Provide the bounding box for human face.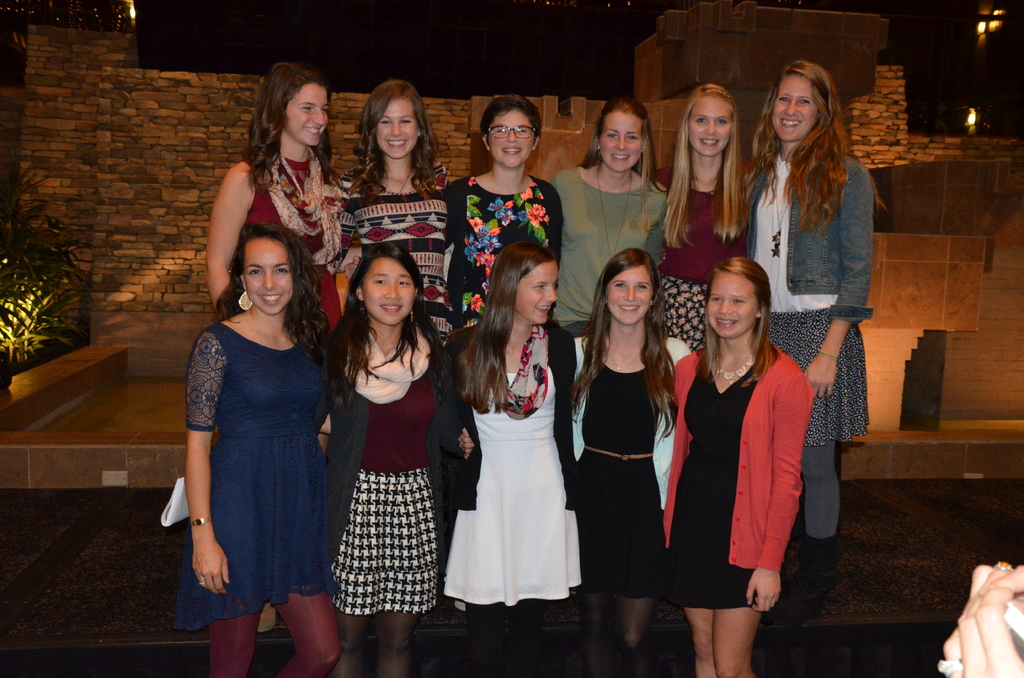
BBox(689, 93, 735, 156).
